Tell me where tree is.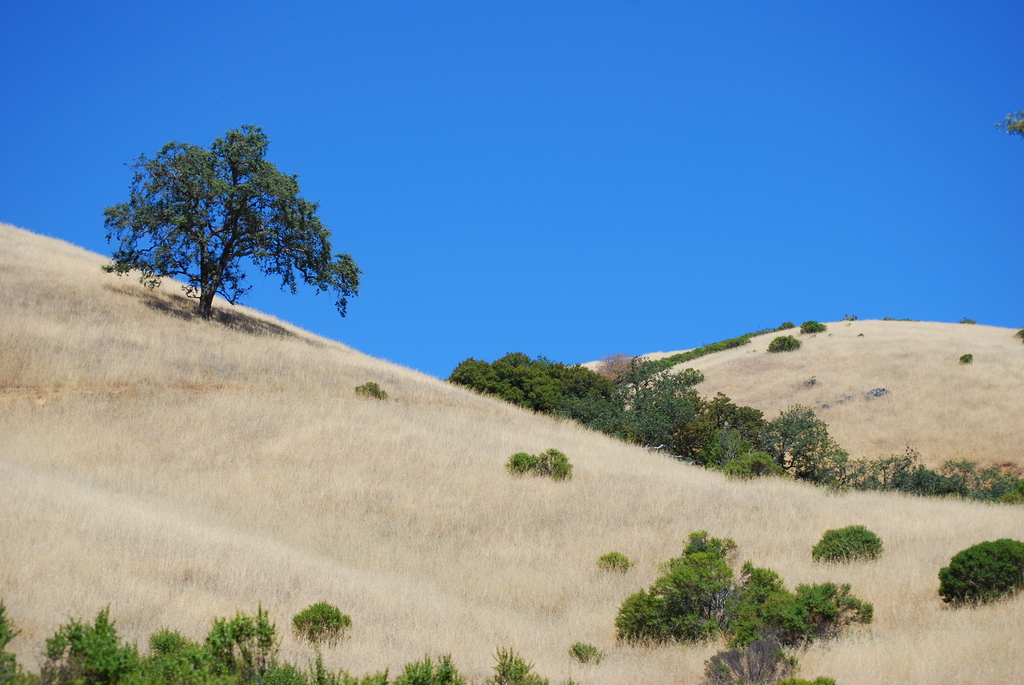
tree is at <bbox>105, 106, 345, 347</bbox>.
